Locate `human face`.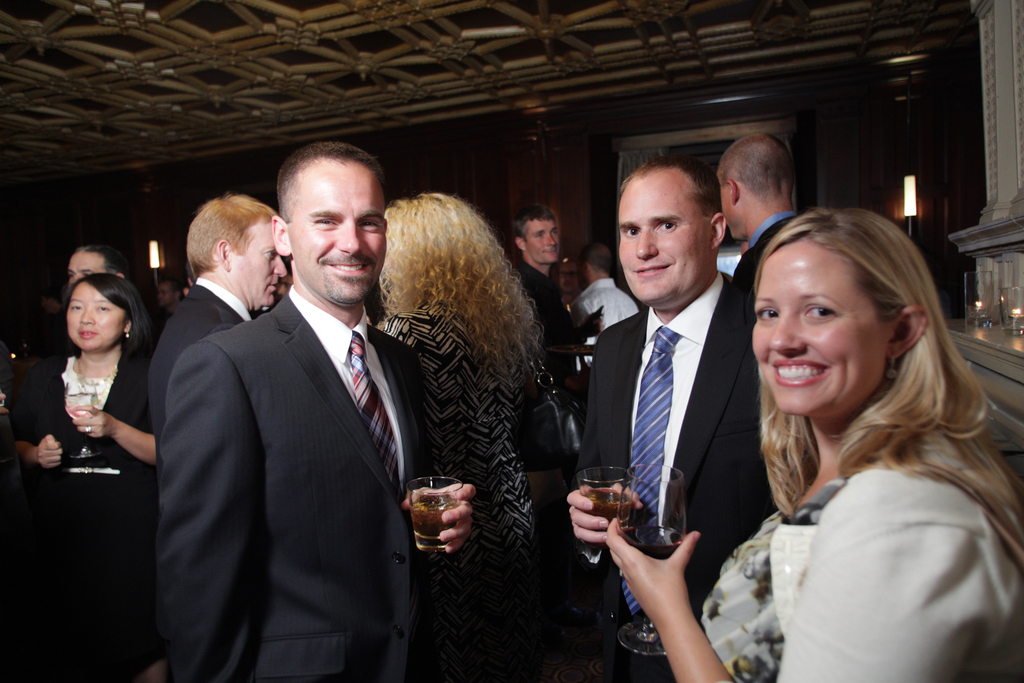
Bounding box: bbox(751, 236, 884, 416).
